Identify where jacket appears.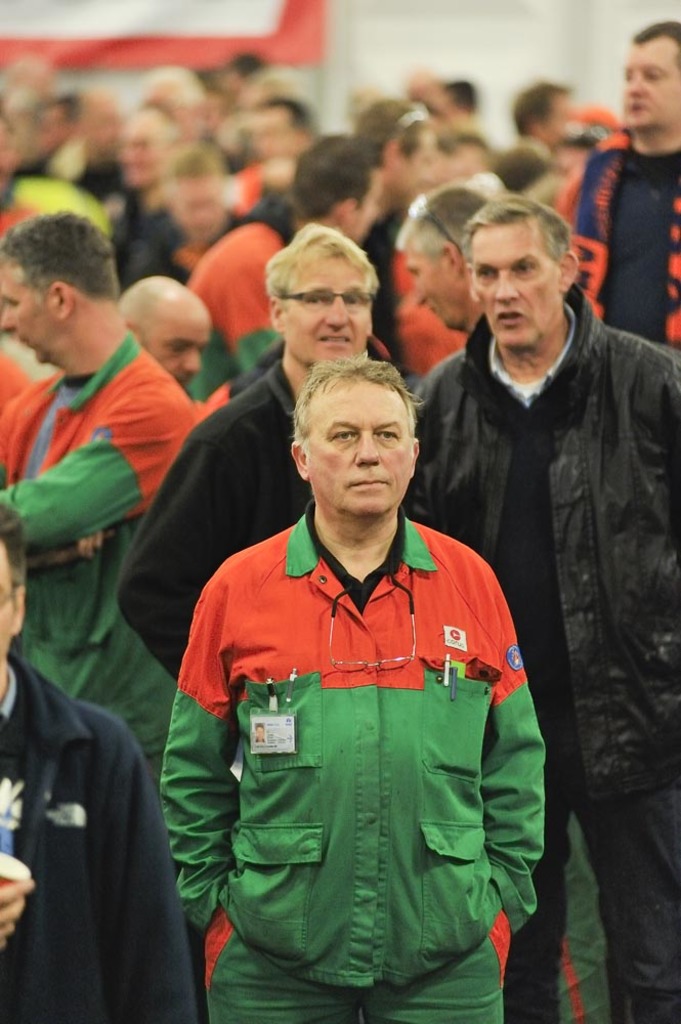
Appears at {"x1": 1, "y1": 651, "x2": 202, "y2": 1023}.
